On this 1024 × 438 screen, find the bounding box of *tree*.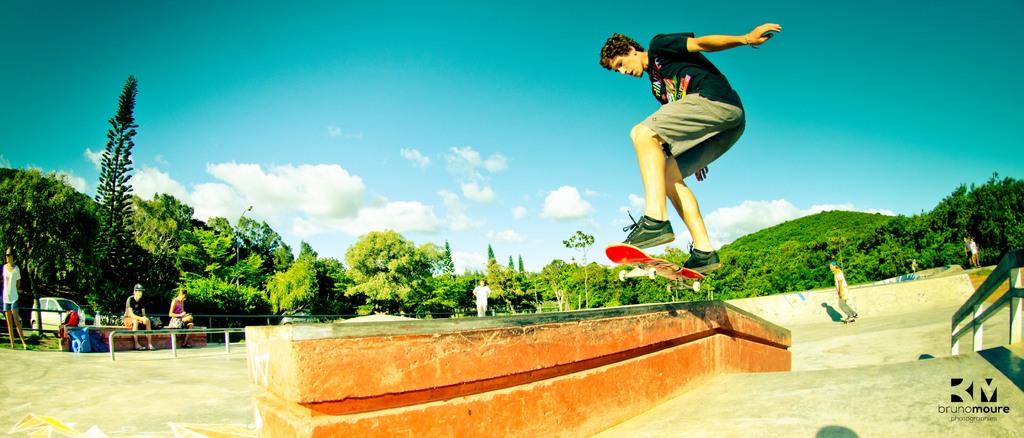
Bounding box: l=449, t=231, r=539, b=318.
